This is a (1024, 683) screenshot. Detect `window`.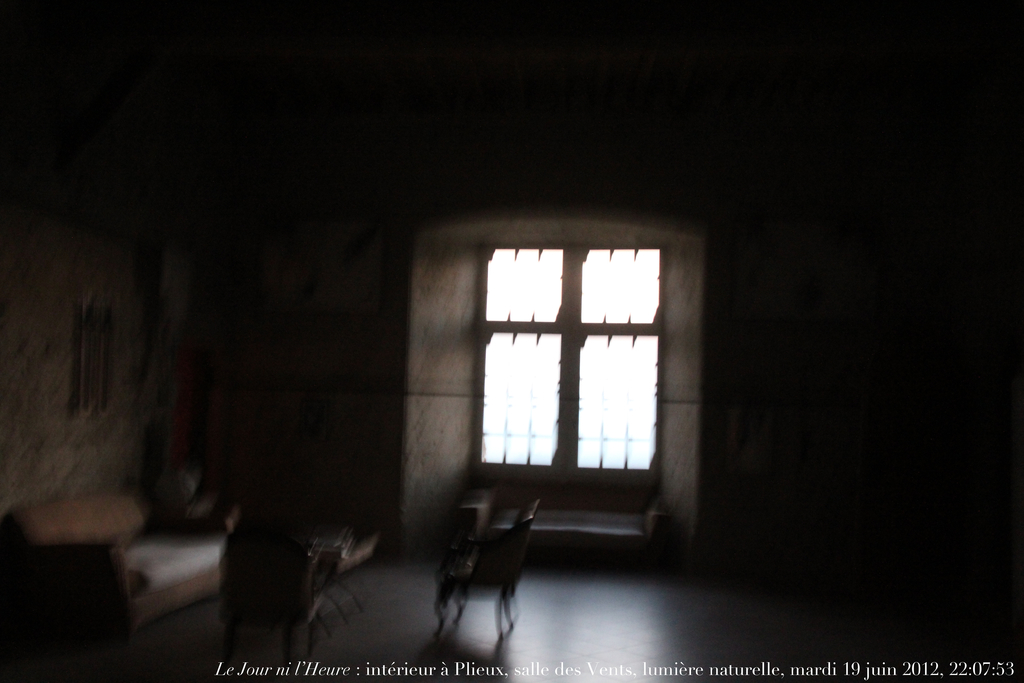
bbox(457, 225, 674, 468).
